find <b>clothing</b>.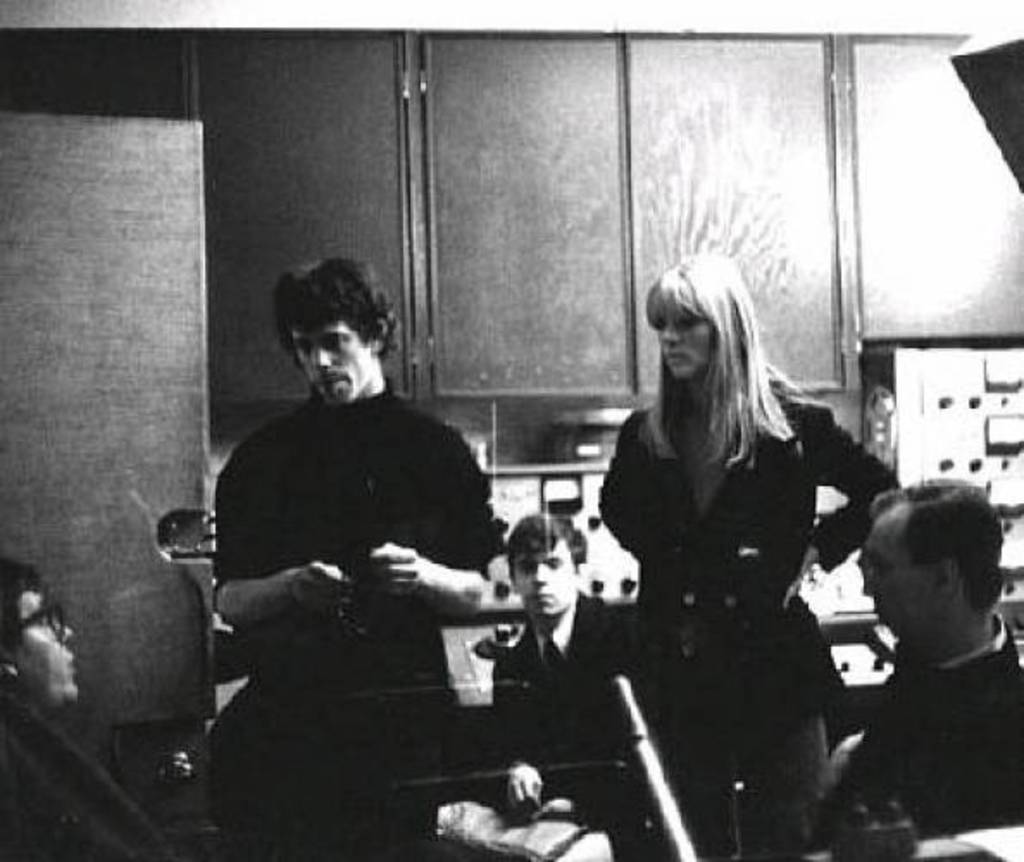
BBox(198, 326, 567, 819).
